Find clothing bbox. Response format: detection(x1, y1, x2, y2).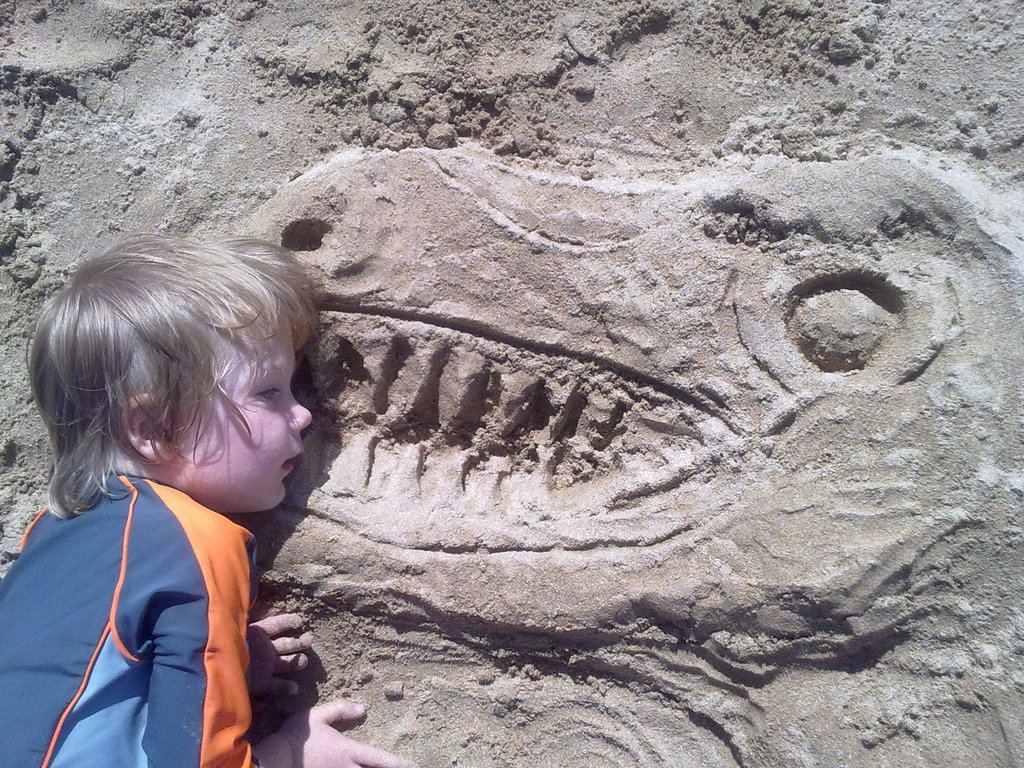
detection(0, 472, 262, 767).
